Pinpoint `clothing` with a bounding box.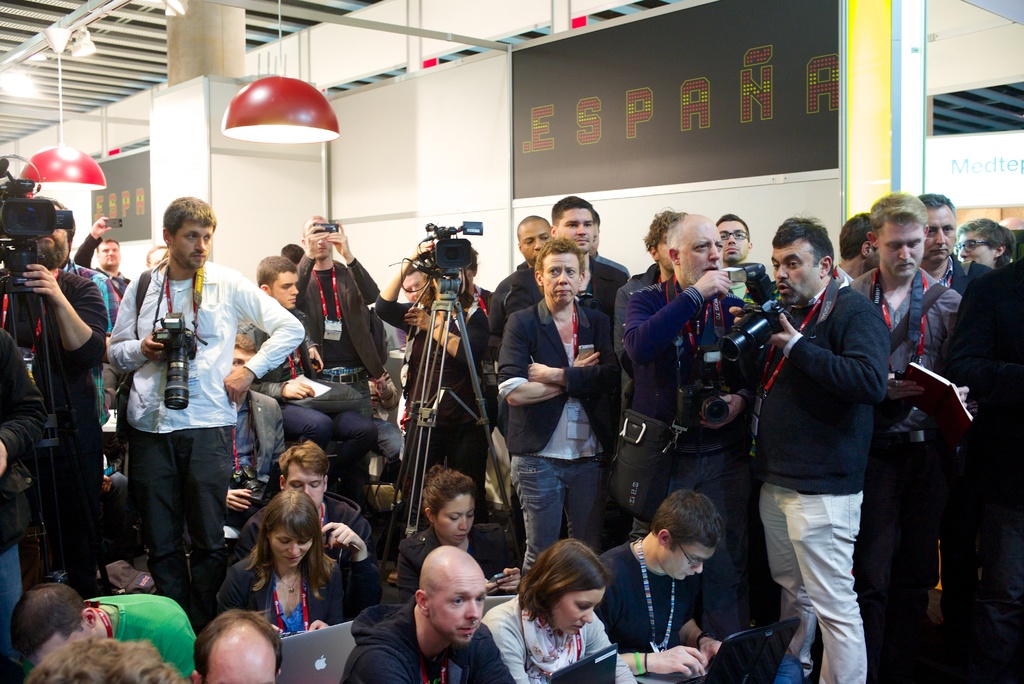
x1=339, y1=596, x2=510, y2=683.
